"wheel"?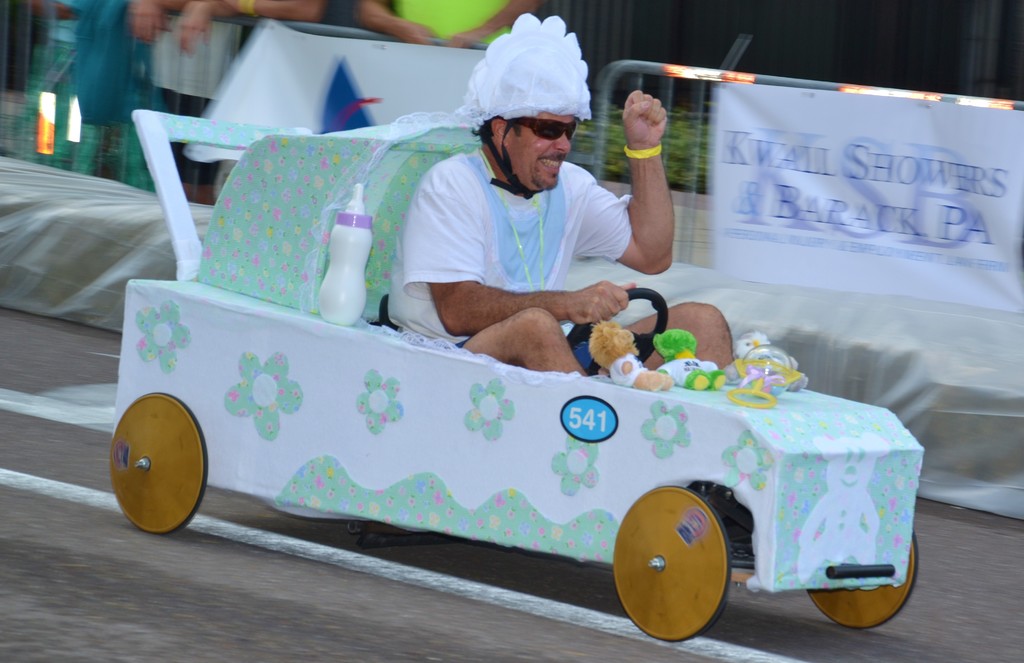
locate(568, 281, 666, 374)
